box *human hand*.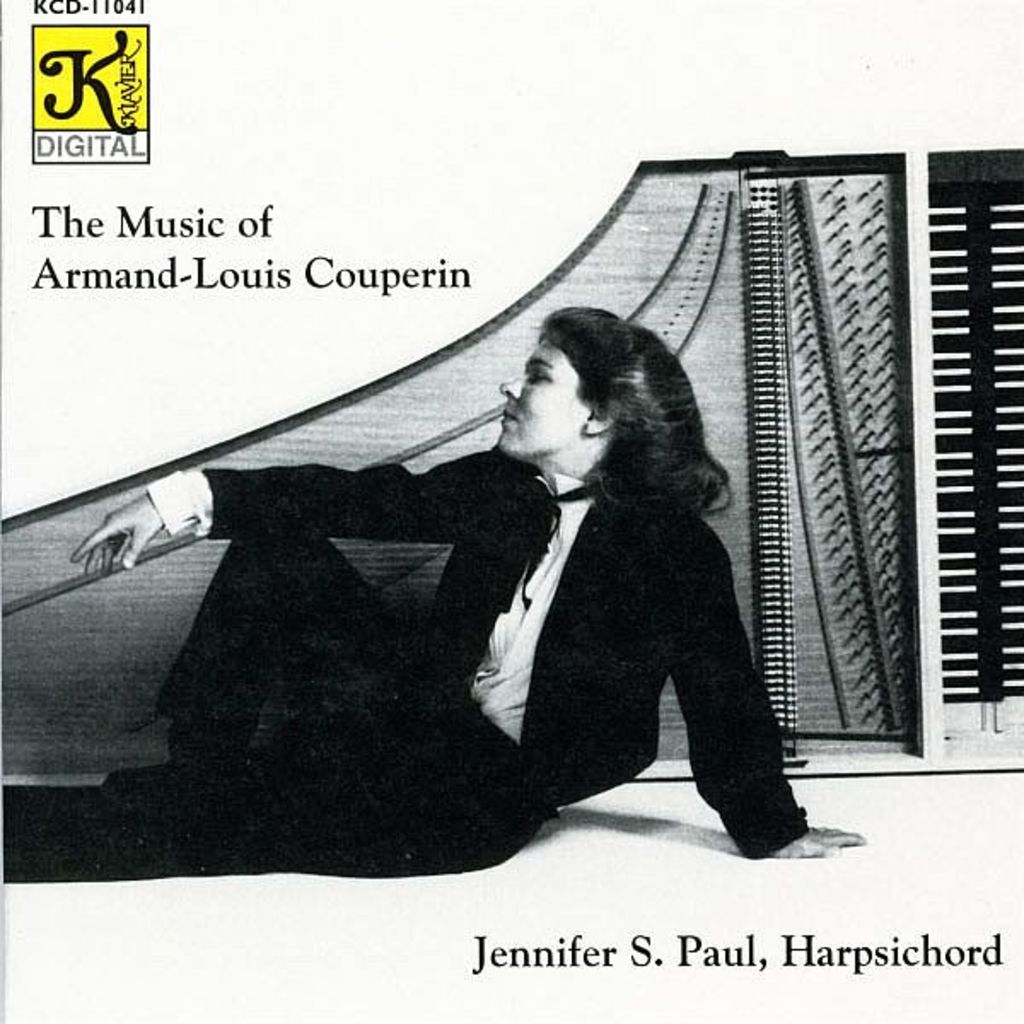
box(773, 821, 870, 862).
